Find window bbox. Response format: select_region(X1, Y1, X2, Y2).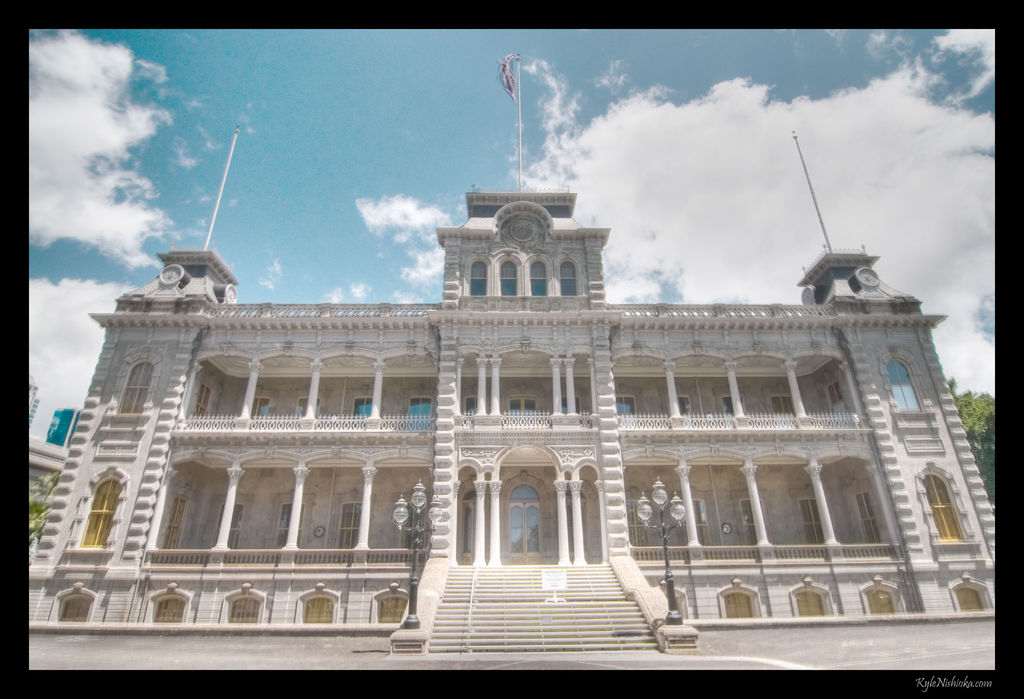
select_region(464, 396, 476, 414).
